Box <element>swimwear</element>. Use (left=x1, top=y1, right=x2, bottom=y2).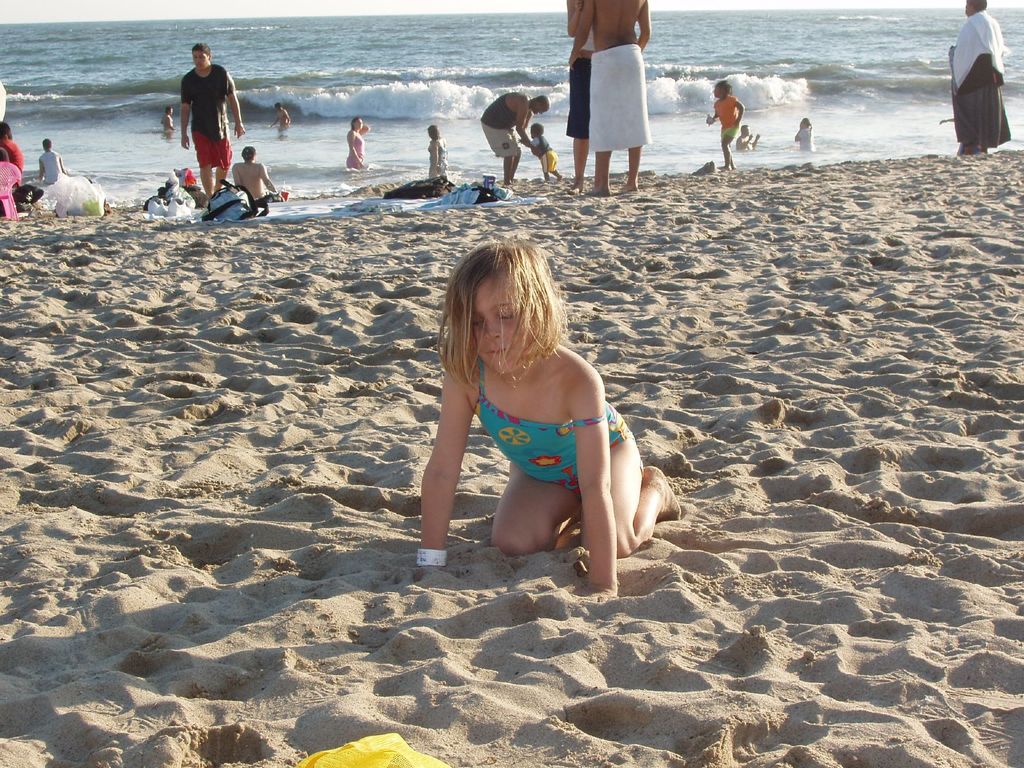
(left=566, top=53, right=594, bottom=143).
